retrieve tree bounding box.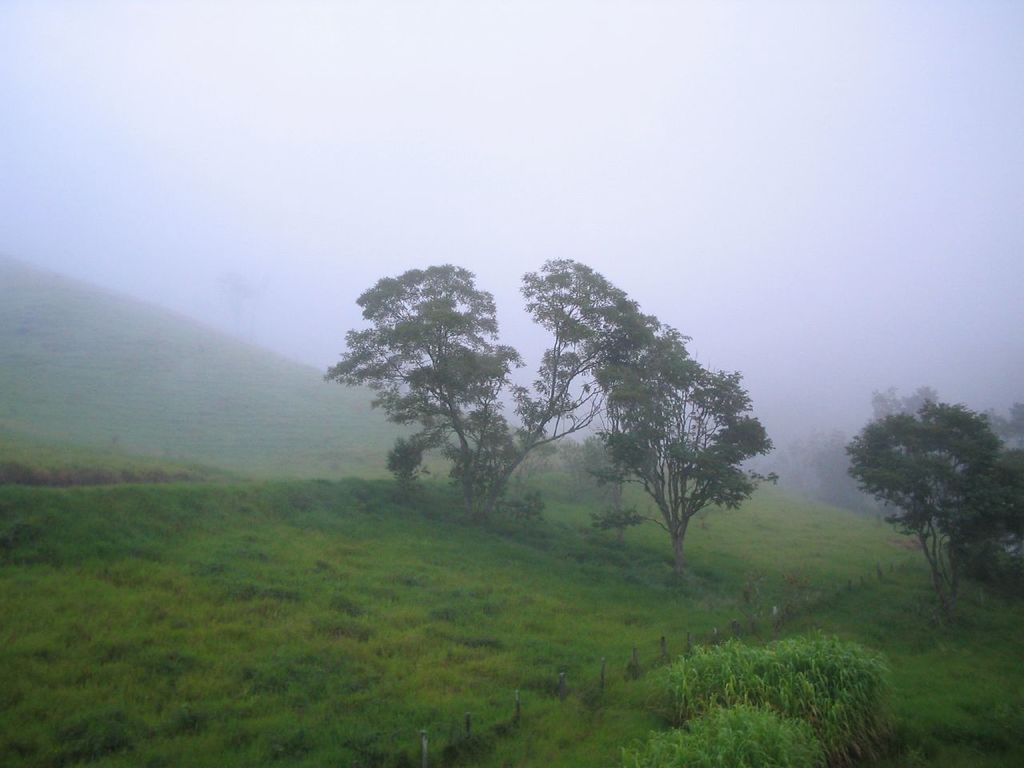
Bounding box: left=852, top=360, right=1010, bottom=616.
